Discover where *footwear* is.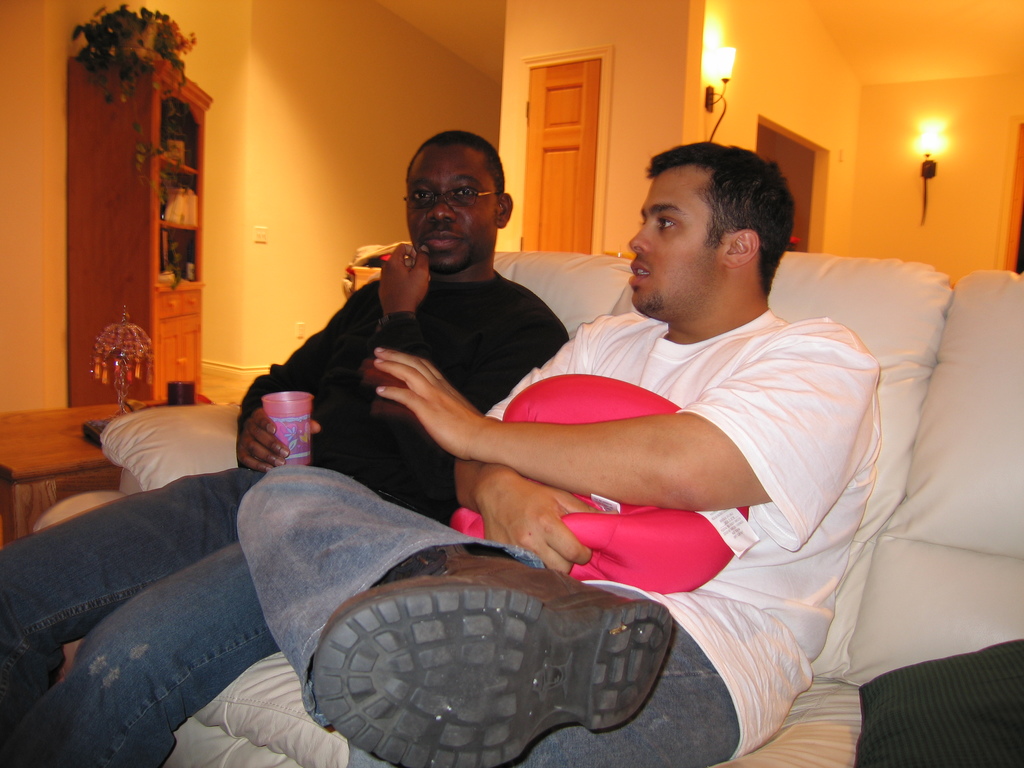
Discovered at (x1=312, y1=545, x2=673, y2=767).
